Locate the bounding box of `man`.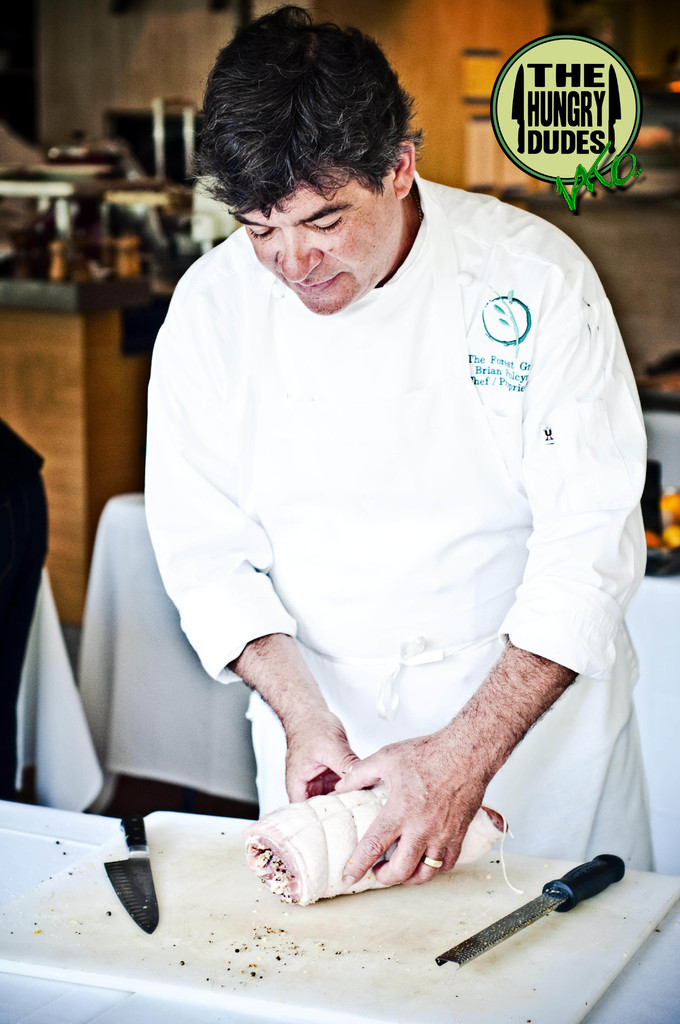
Bounding box: crop(86, 22, 656, 955).
